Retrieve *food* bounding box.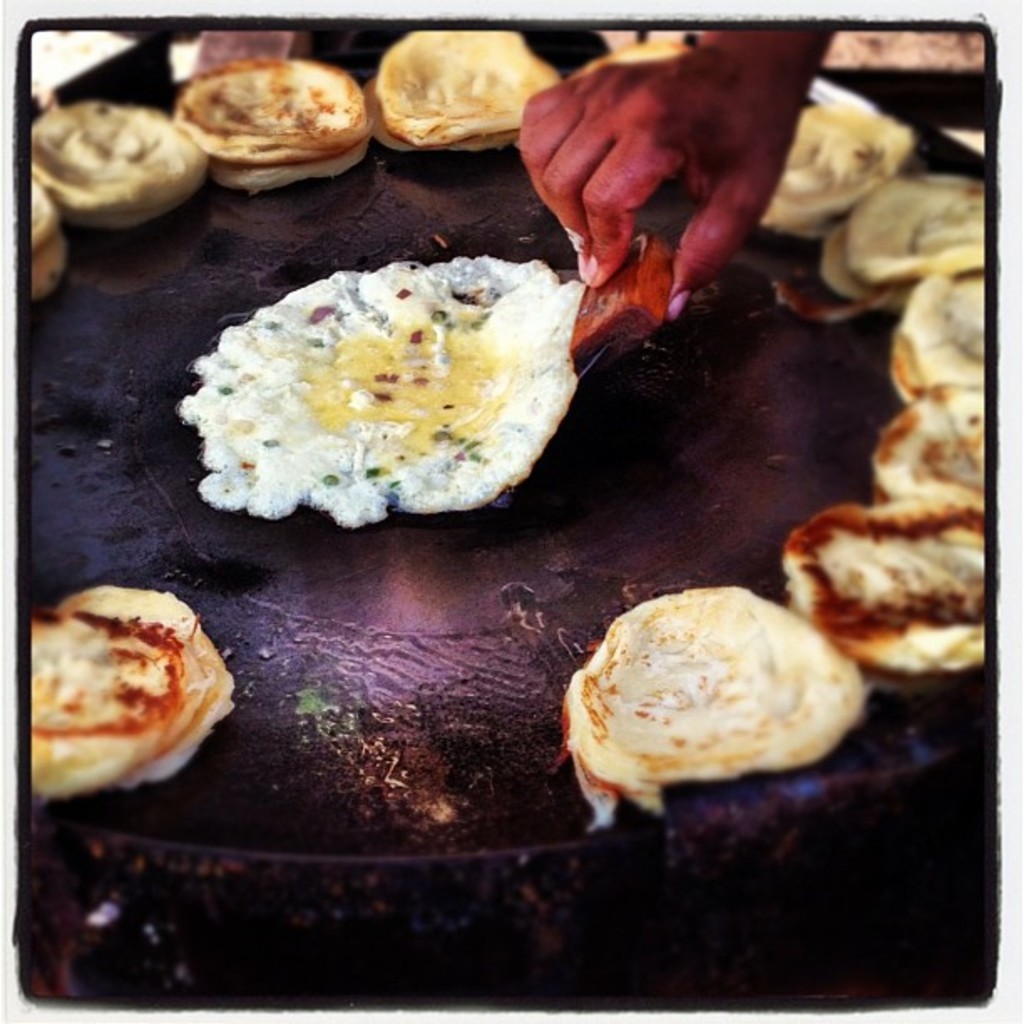
Bounding box: 818, 226, 915, 311.
